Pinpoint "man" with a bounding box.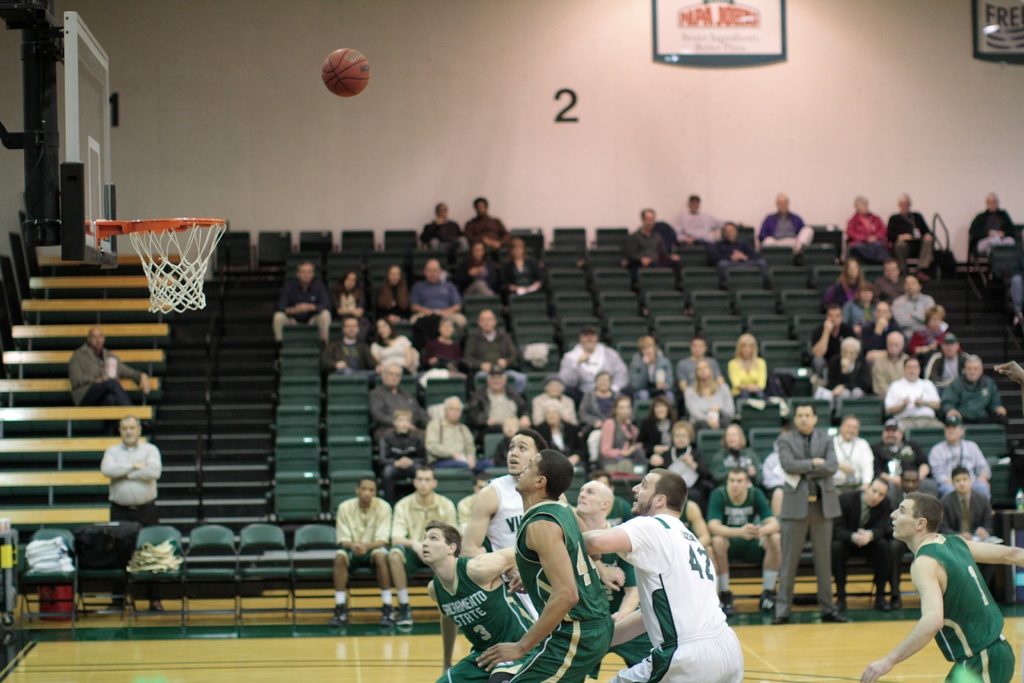
611, 486, 749, 679.
